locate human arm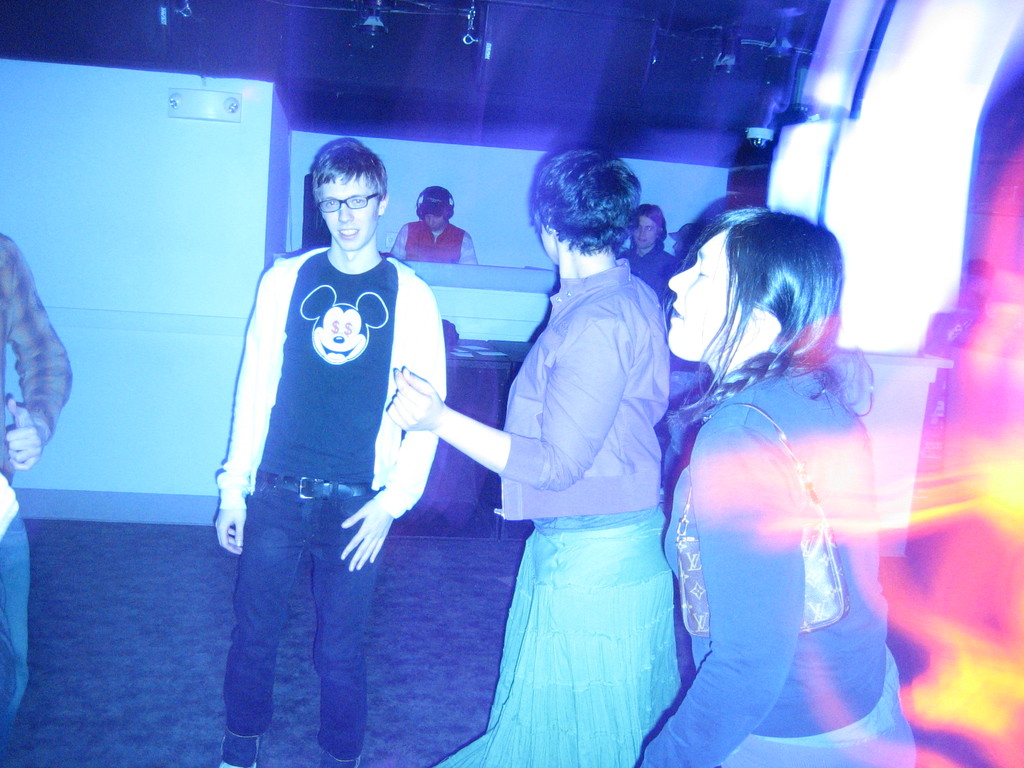
<box>335,273,447,577</box>
